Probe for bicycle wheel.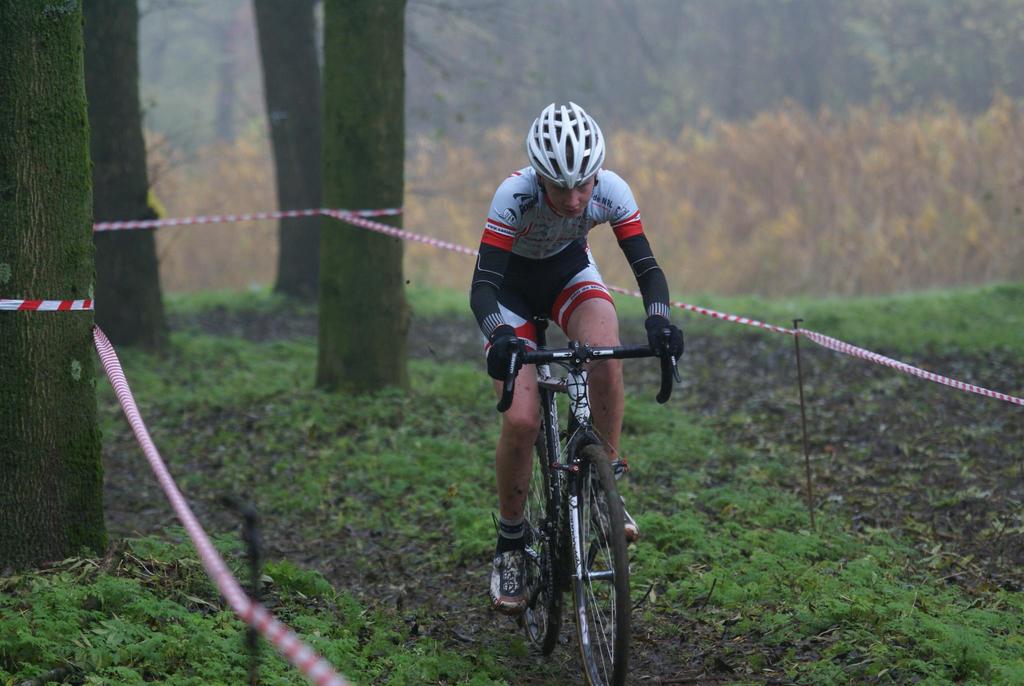
Probe result: [left=551, top=470, right=636, bottom=680].
